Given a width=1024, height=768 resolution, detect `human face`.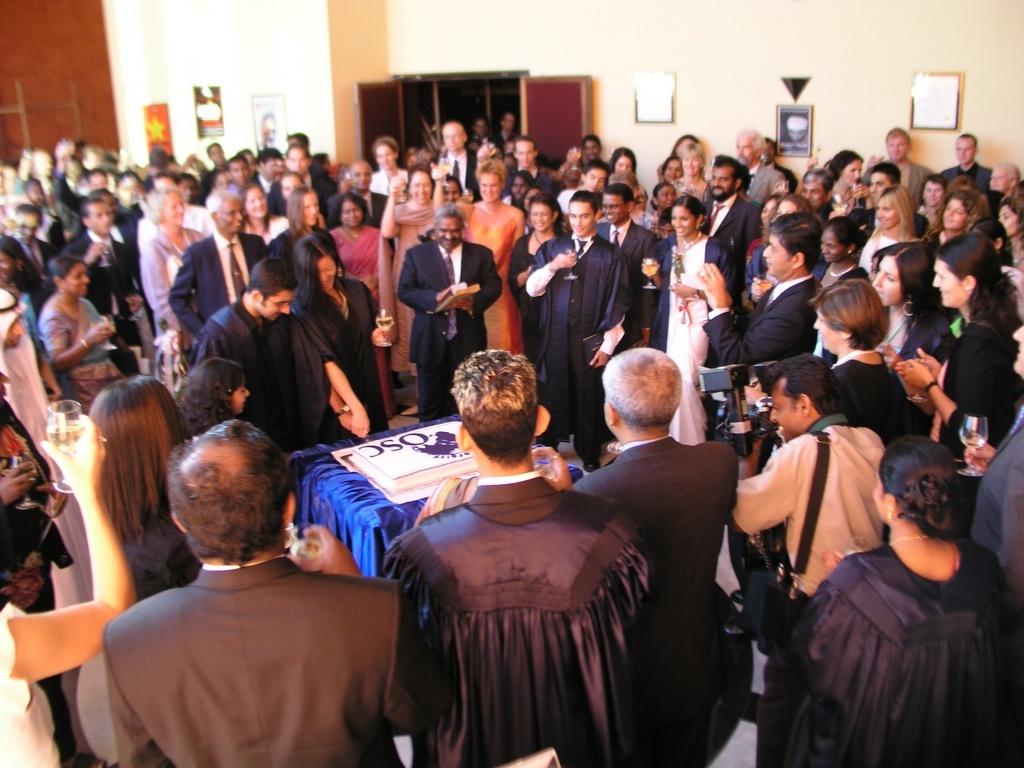
Rect(932, 257, 967, 305).
